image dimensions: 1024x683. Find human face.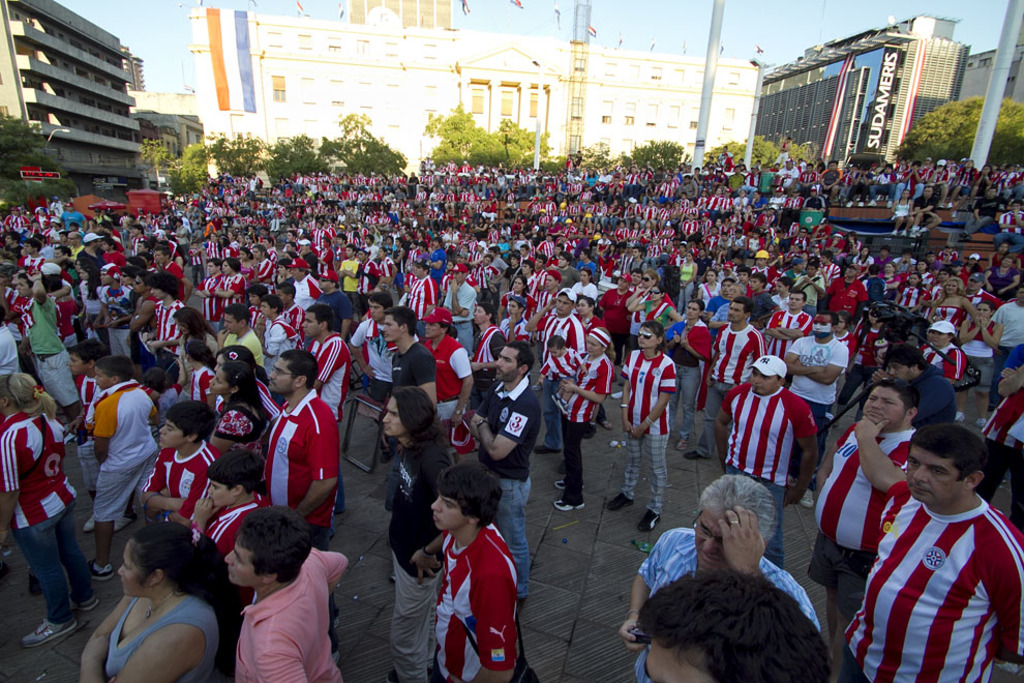
region(508, 298, 521, 315).
